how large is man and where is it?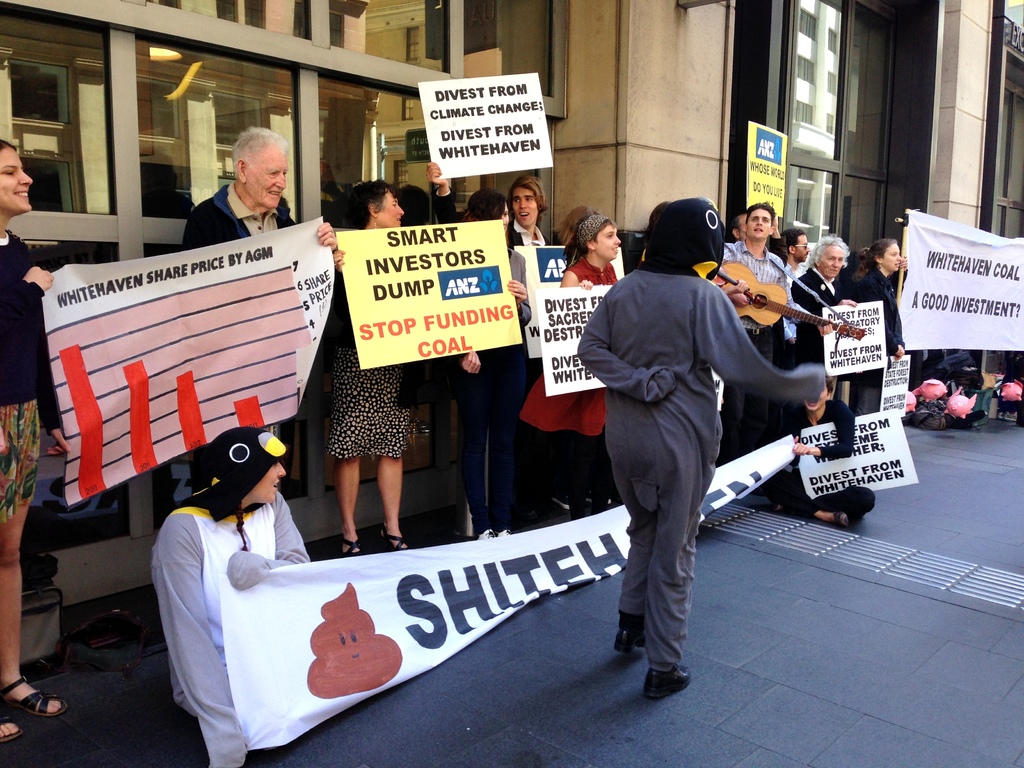
Bounding box: 504/172/550/254.
